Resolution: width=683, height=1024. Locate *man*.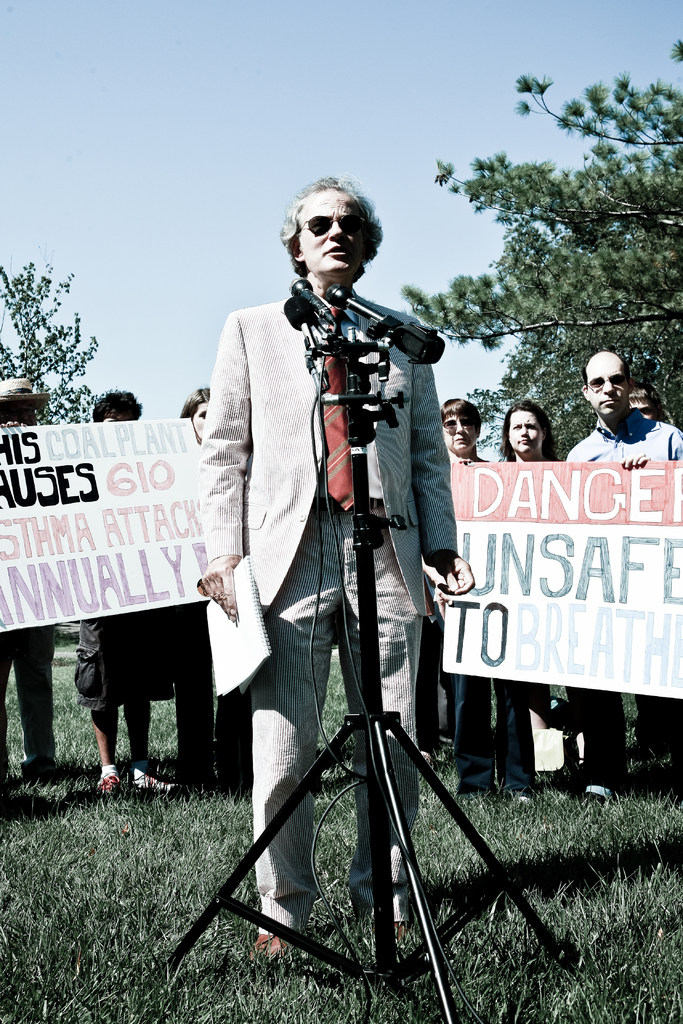
(78,387,174,796).
